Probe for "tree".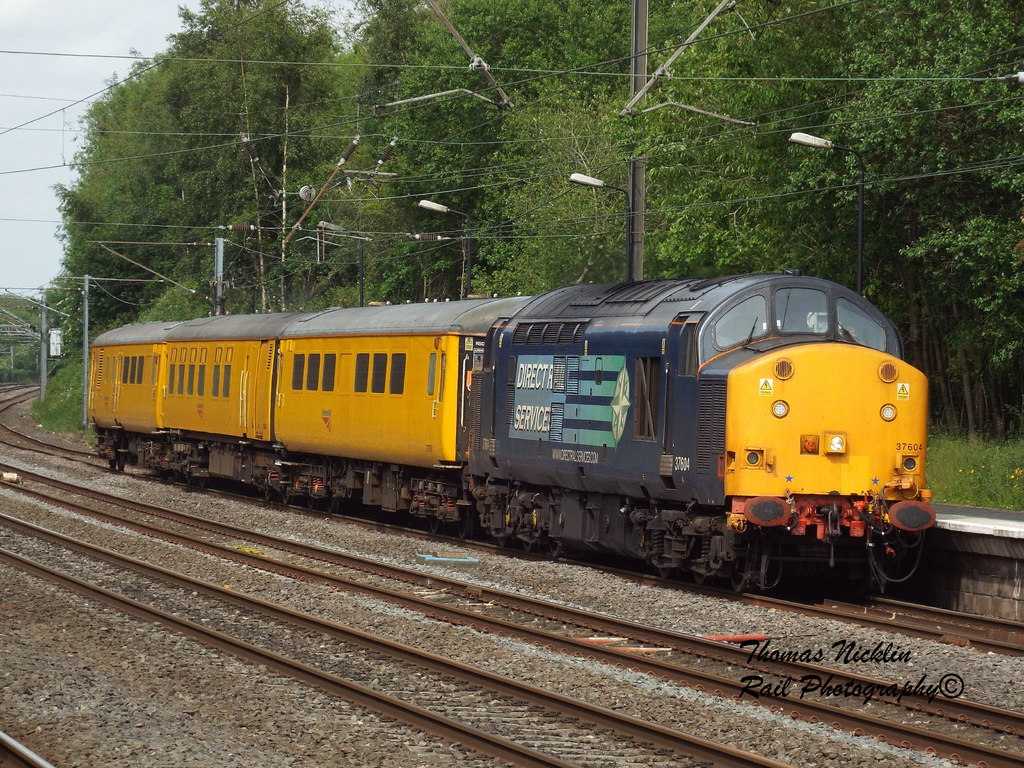
Probe result: 785 0 1023 447.
